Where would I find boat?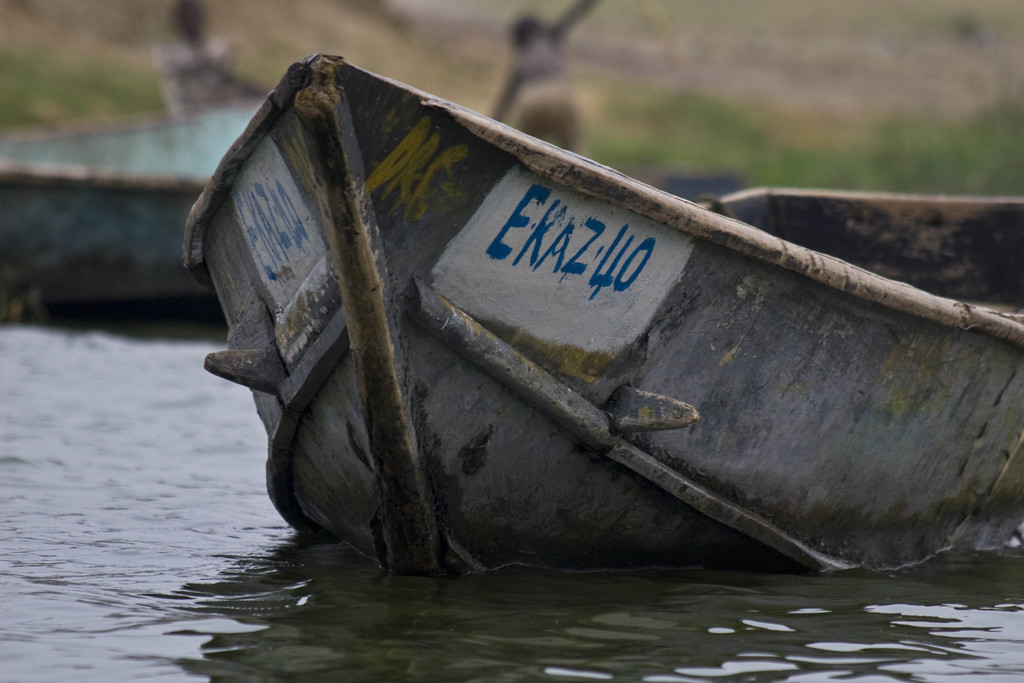
At [152, 0, 285, 117].
